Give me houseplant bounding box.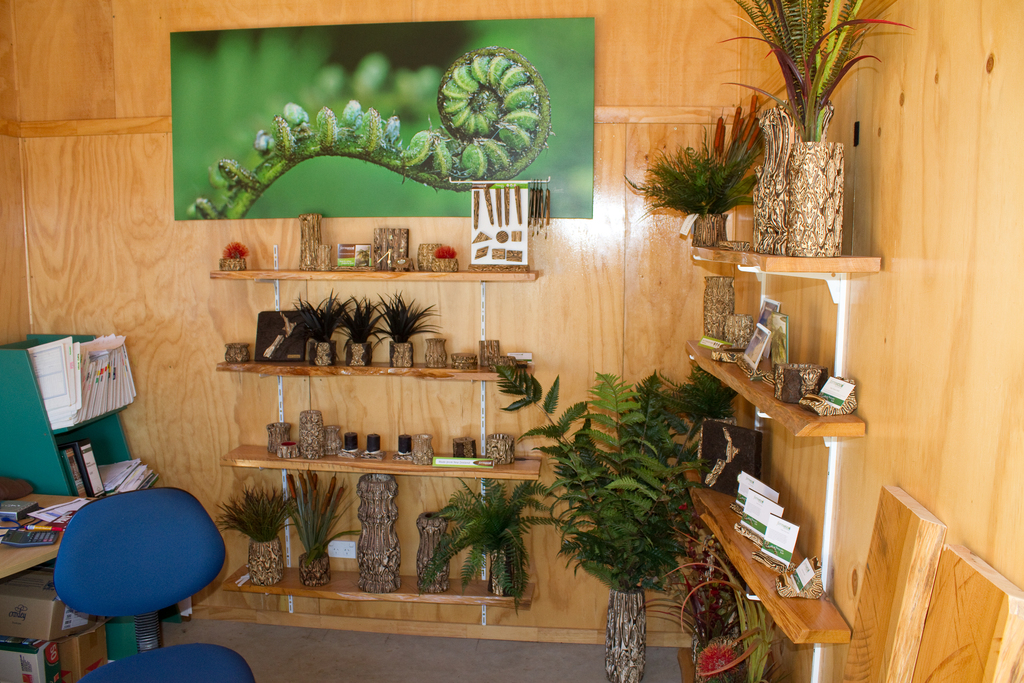
select_region(215, 483, 299, 585).
